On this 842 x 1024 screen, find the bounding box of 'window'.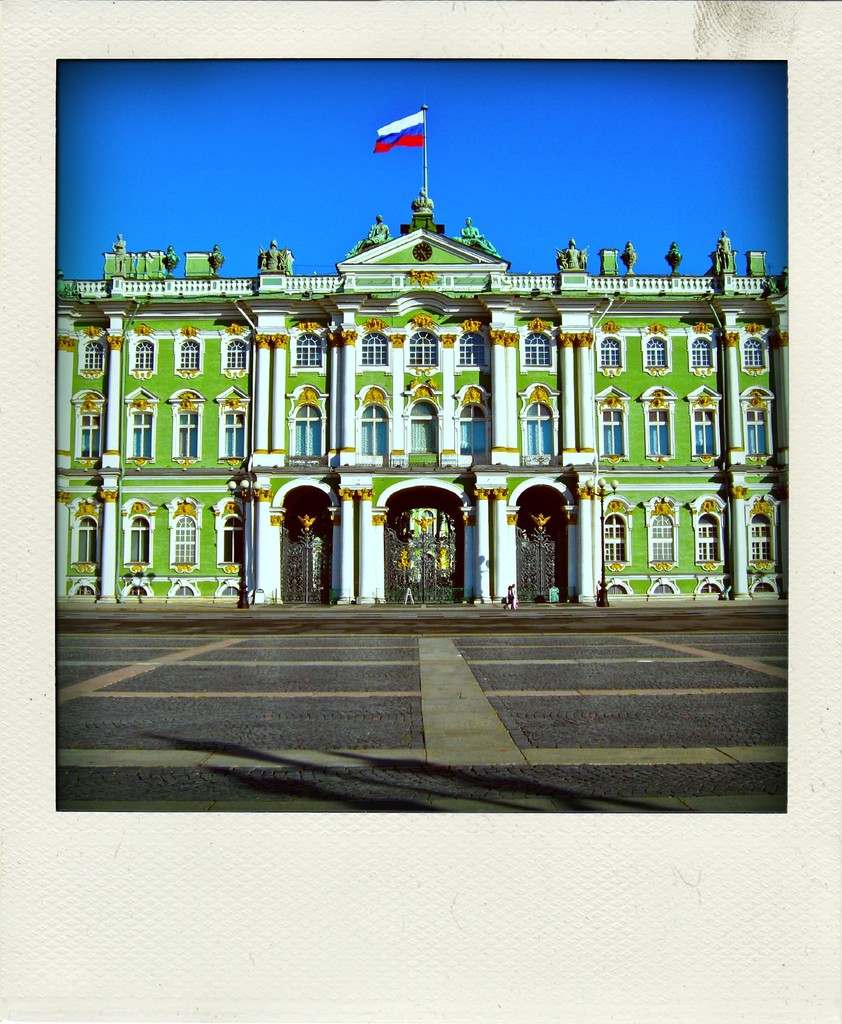
Bounding box: <bbox>516, 315, 556, 381</bbox>.
